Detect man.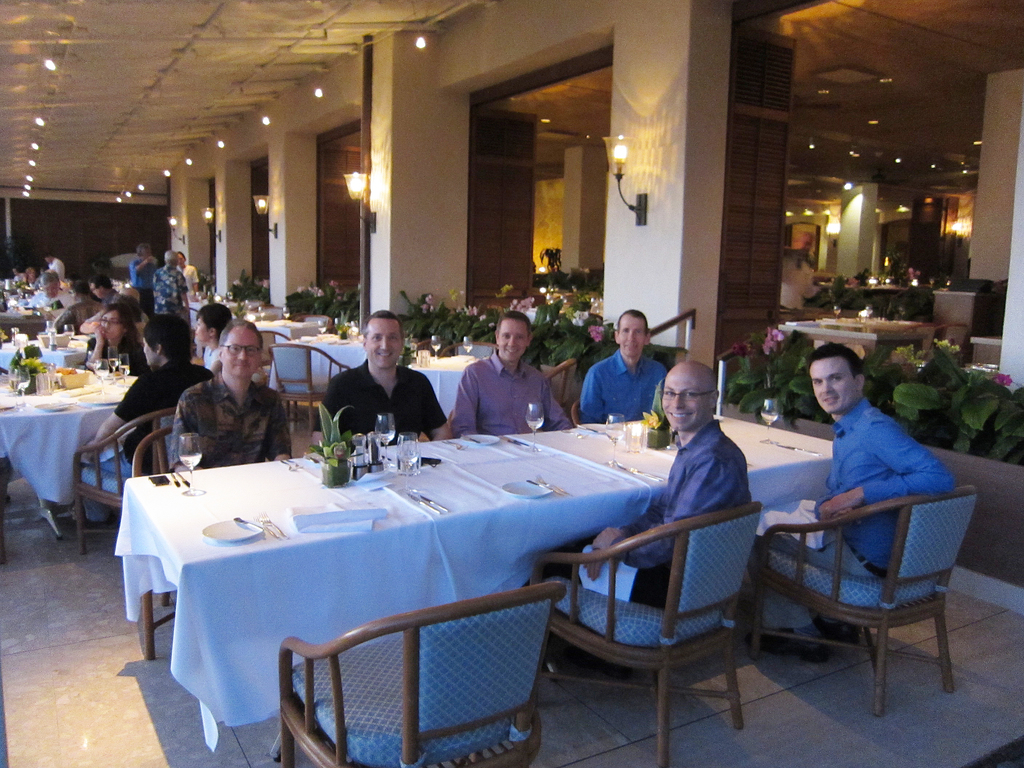
Detected at 578 309 668 423.
